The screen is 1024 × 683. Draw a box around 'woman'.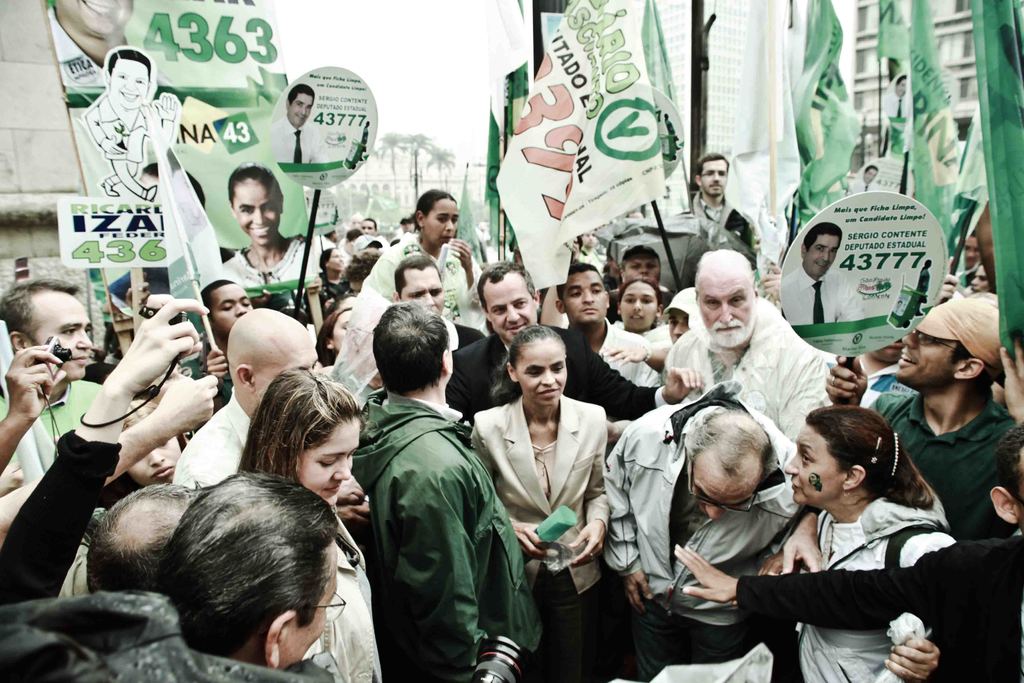
select_region(750, 394, 972, 678).
